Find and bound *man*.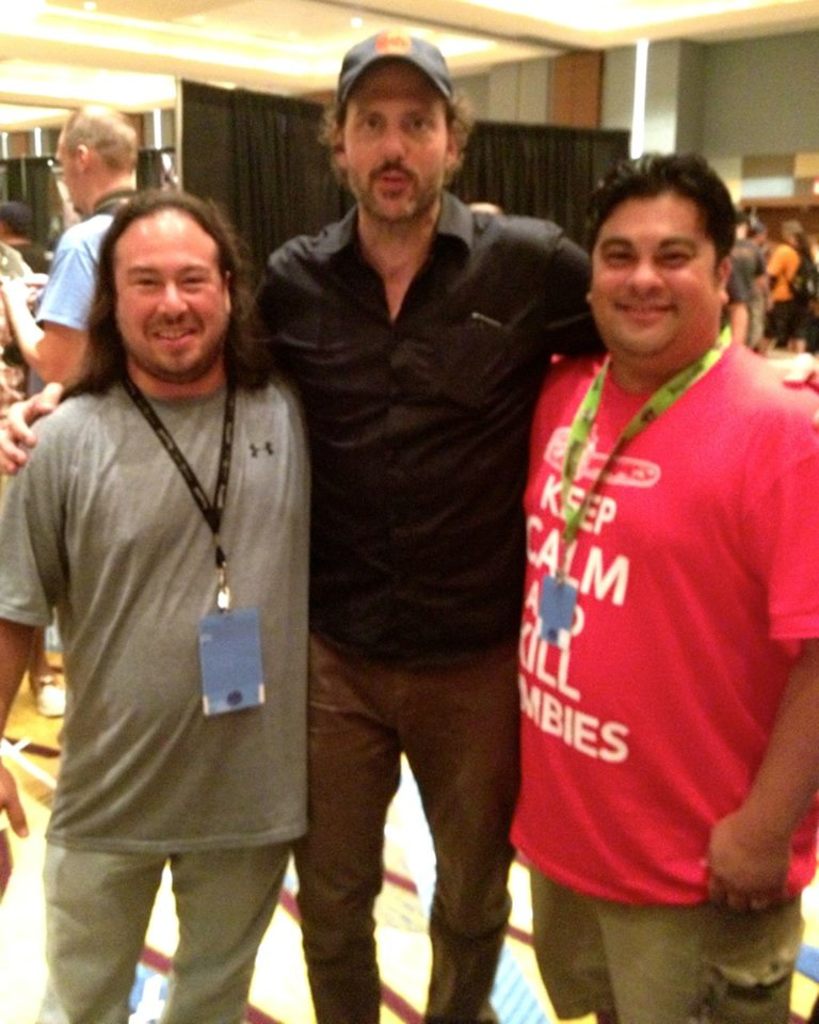
Bound: bbox=[768, 234, 803, 348].
